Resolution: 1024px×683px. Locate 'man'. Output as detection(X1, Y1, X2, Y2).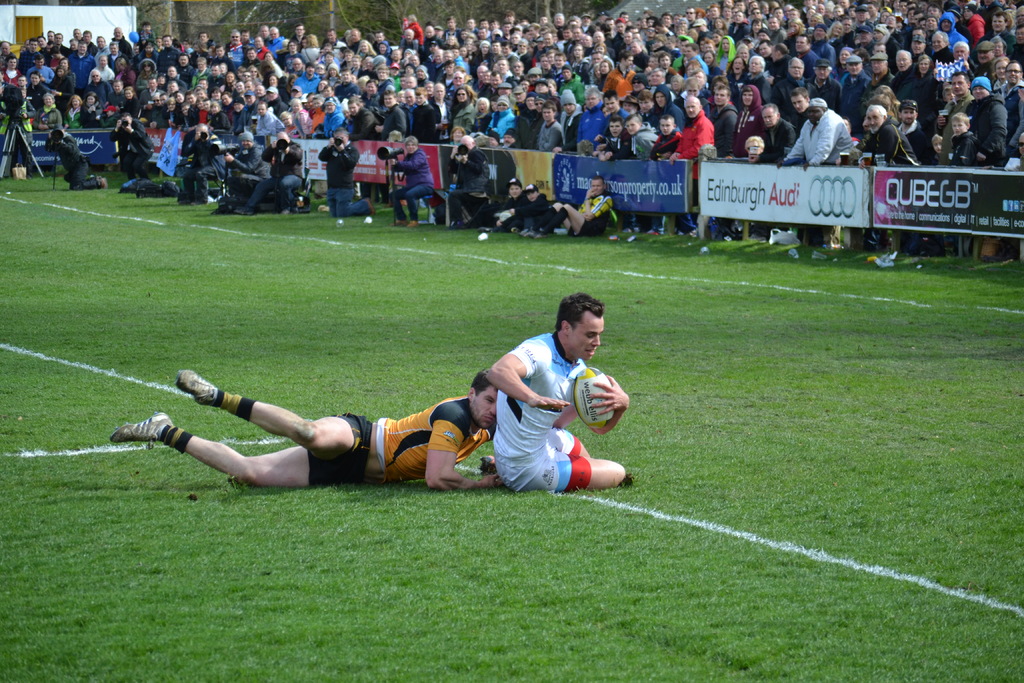
detection(810, 19, 833, 58).
